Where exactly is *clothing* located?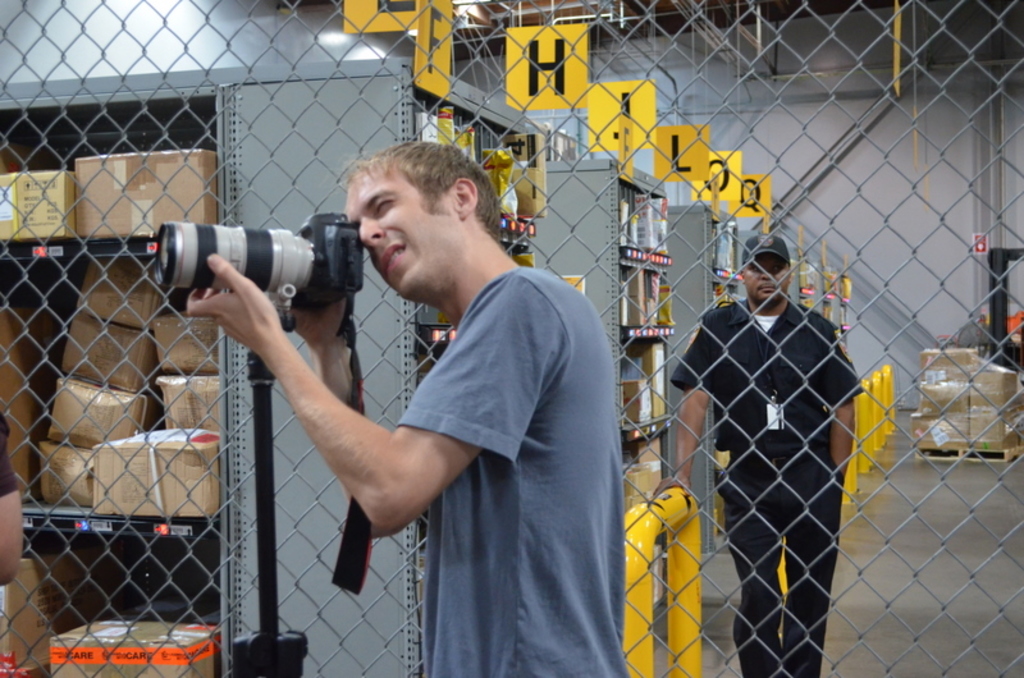
Its bounding box is {"left": 0, "top": 404, "right": 19, "bottom": 500}.
